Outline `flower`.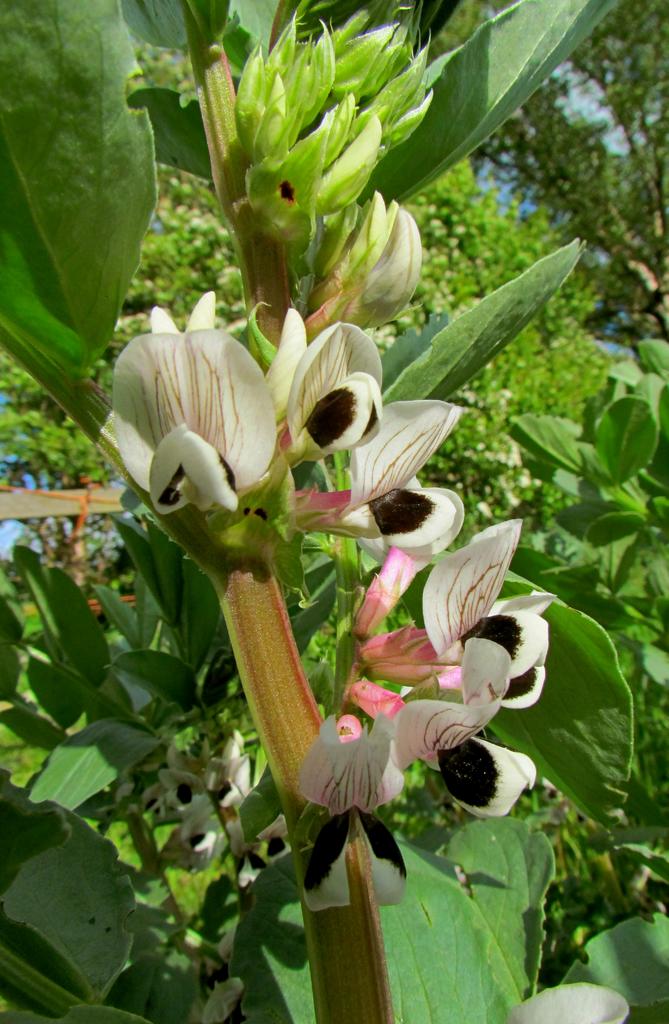
Outline: 253/318/386/510.
